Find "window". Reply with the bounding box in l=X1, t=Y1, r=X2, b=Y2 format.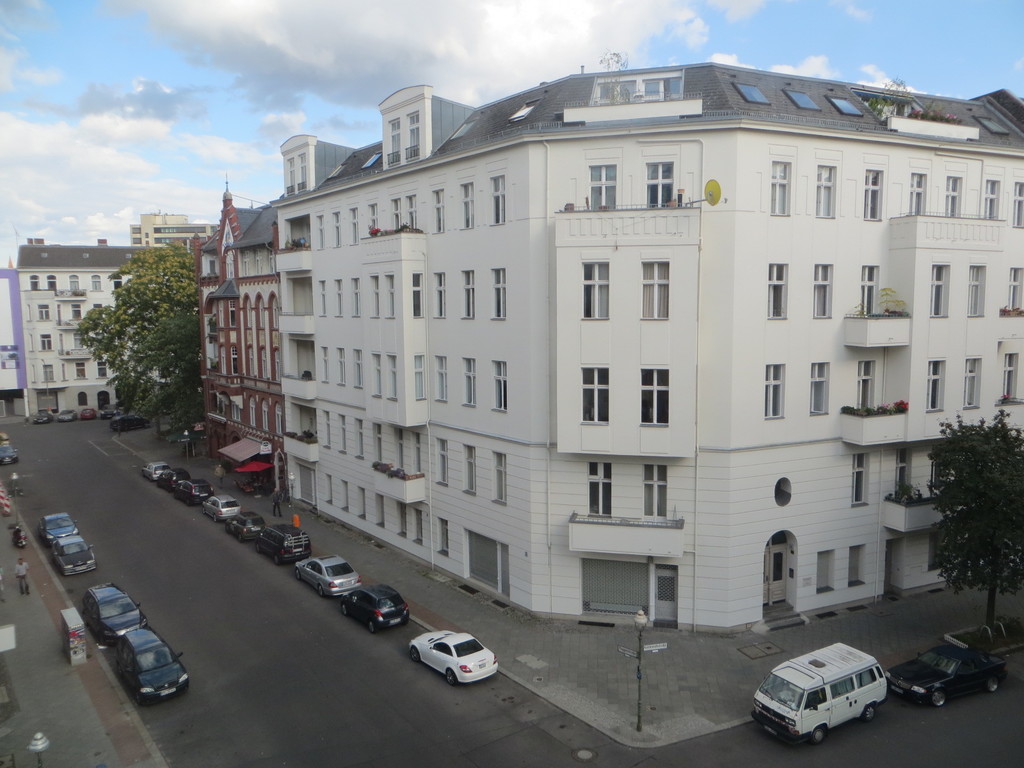
l=302, t=559, r=318, b=573.
